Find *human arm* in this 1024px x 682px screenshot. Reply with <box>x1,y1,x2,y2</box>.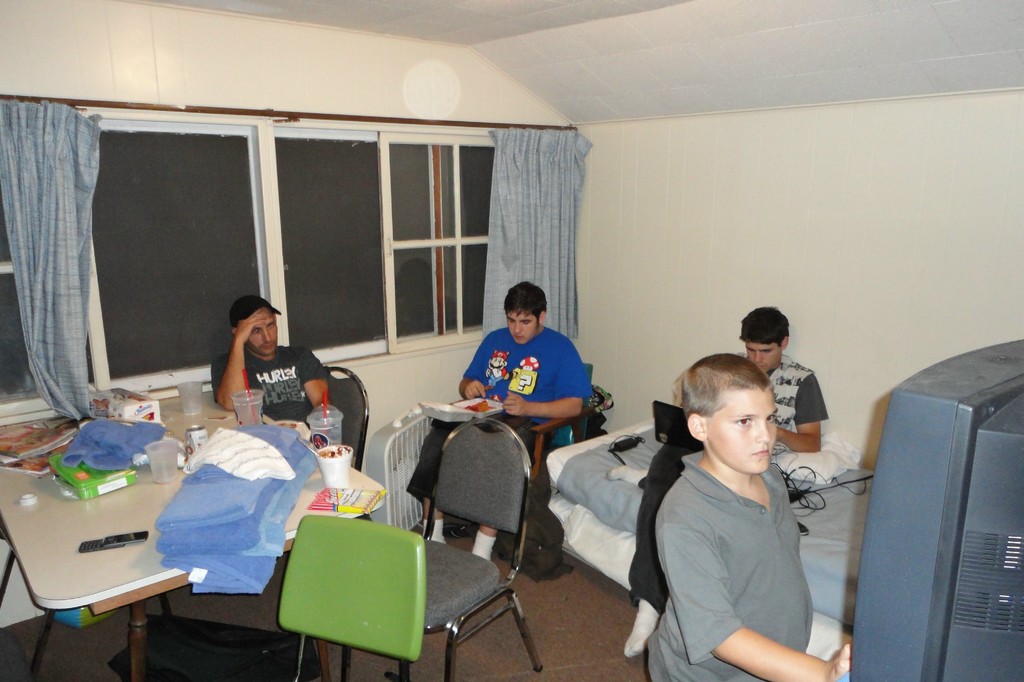
<box>493,332,593,419</box>.
